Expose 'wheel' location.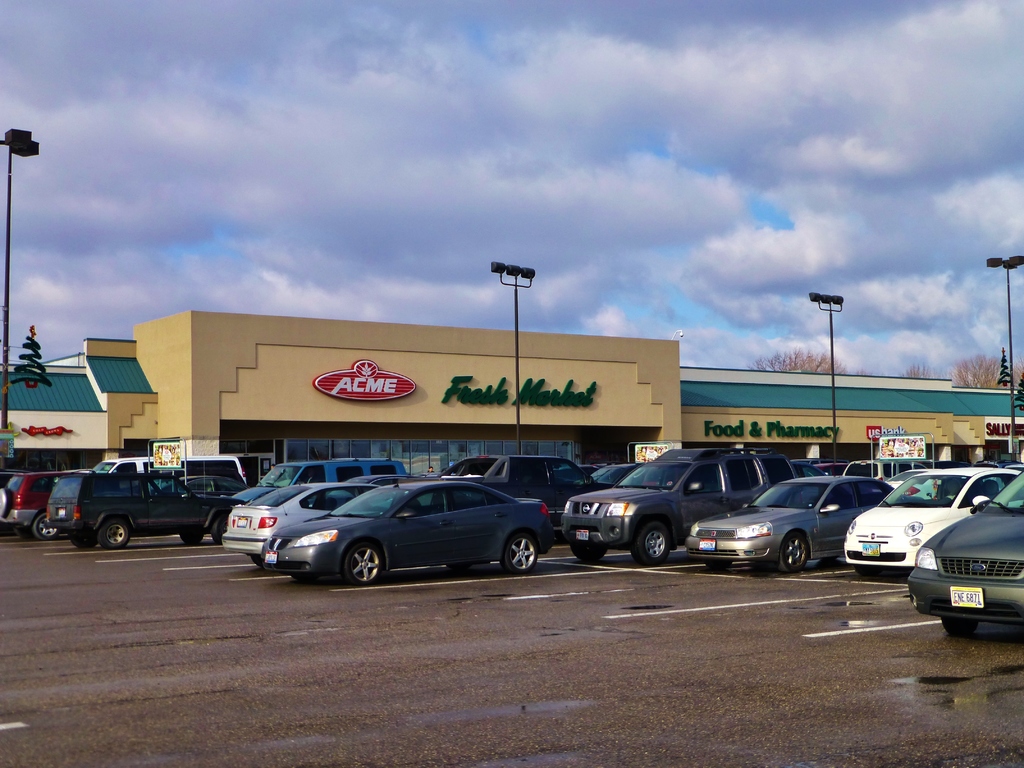
Exposed at <box>33,511,63,540</box>.
